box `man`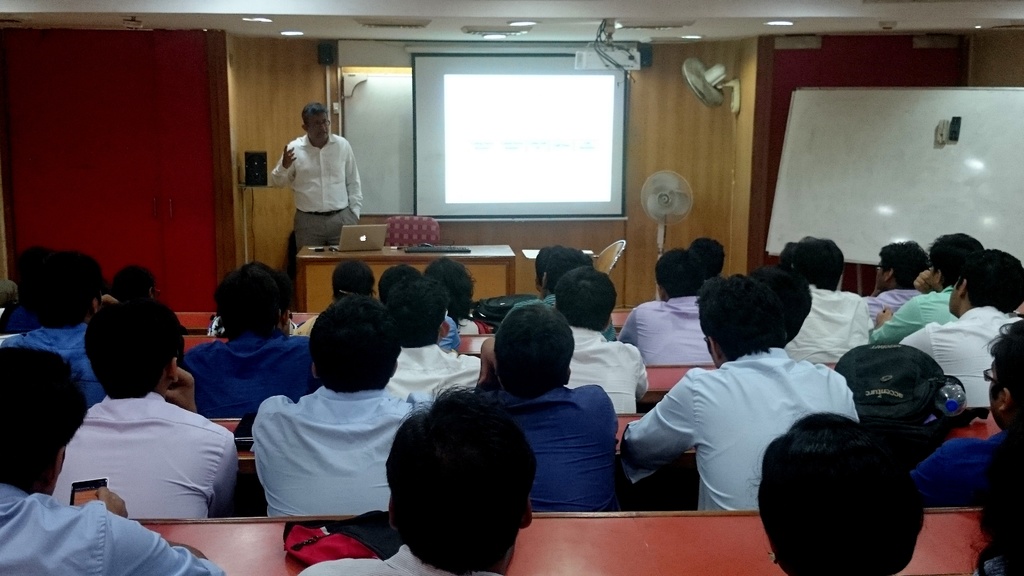
left=618, top=277, right=861, bottom=514
